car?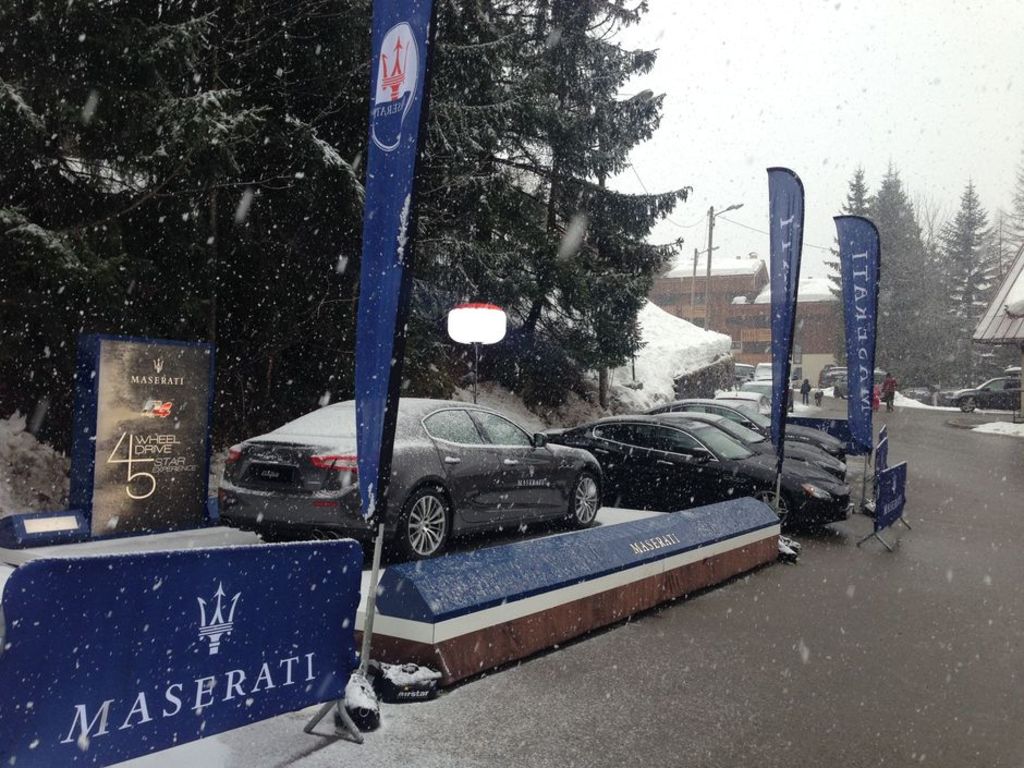
pyautogui.locateOnScreen(932, 364, 1023, 418)
